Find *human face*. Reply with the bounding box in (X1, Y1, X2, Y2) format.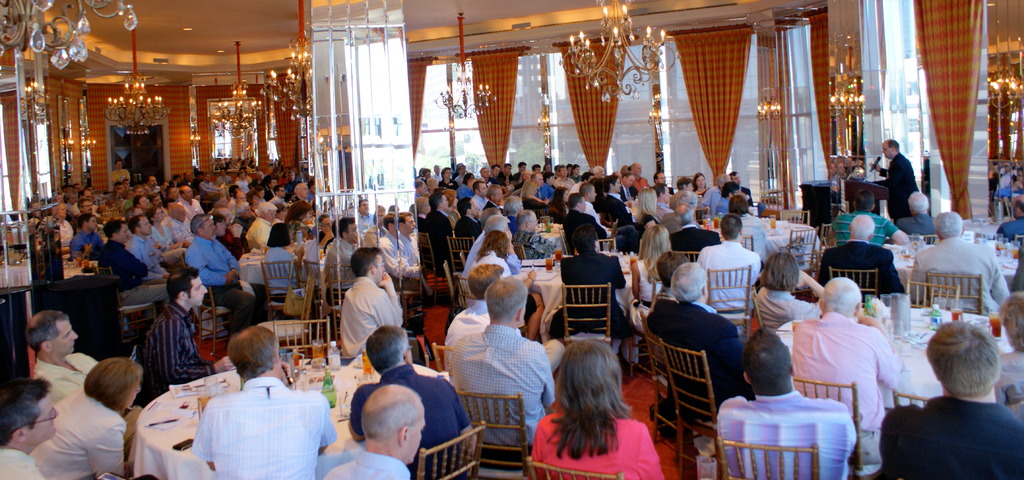
(708, 283, 709, 298).
